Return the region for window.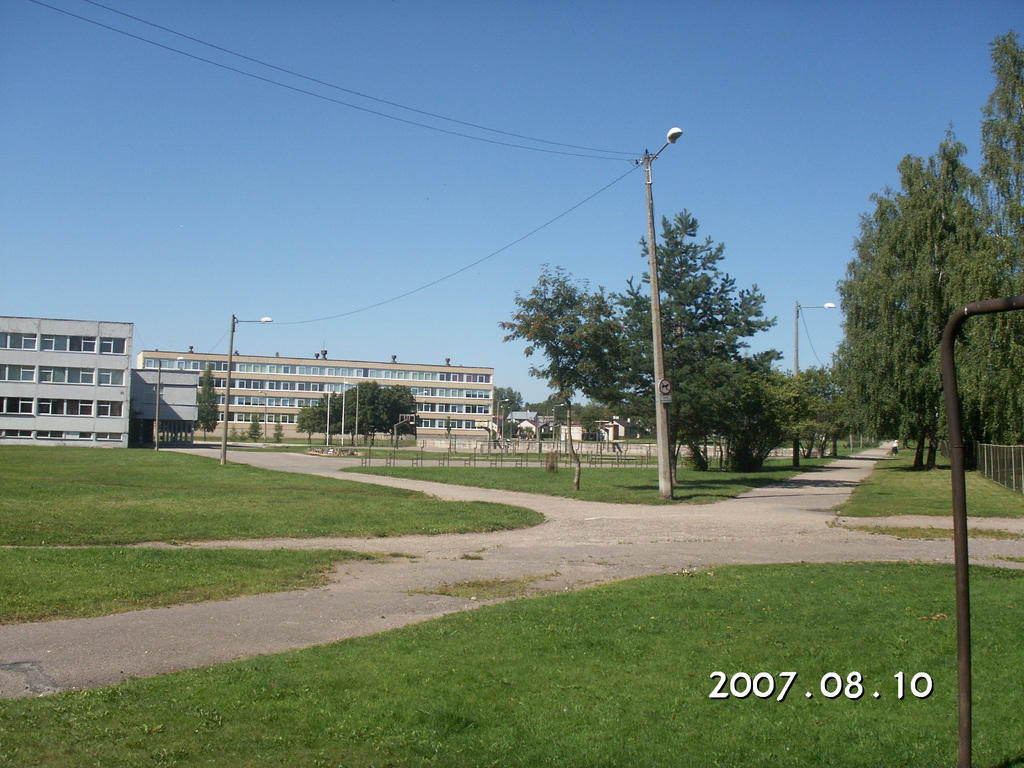
[x1=297, y1=399, x2=305, y2=411].
